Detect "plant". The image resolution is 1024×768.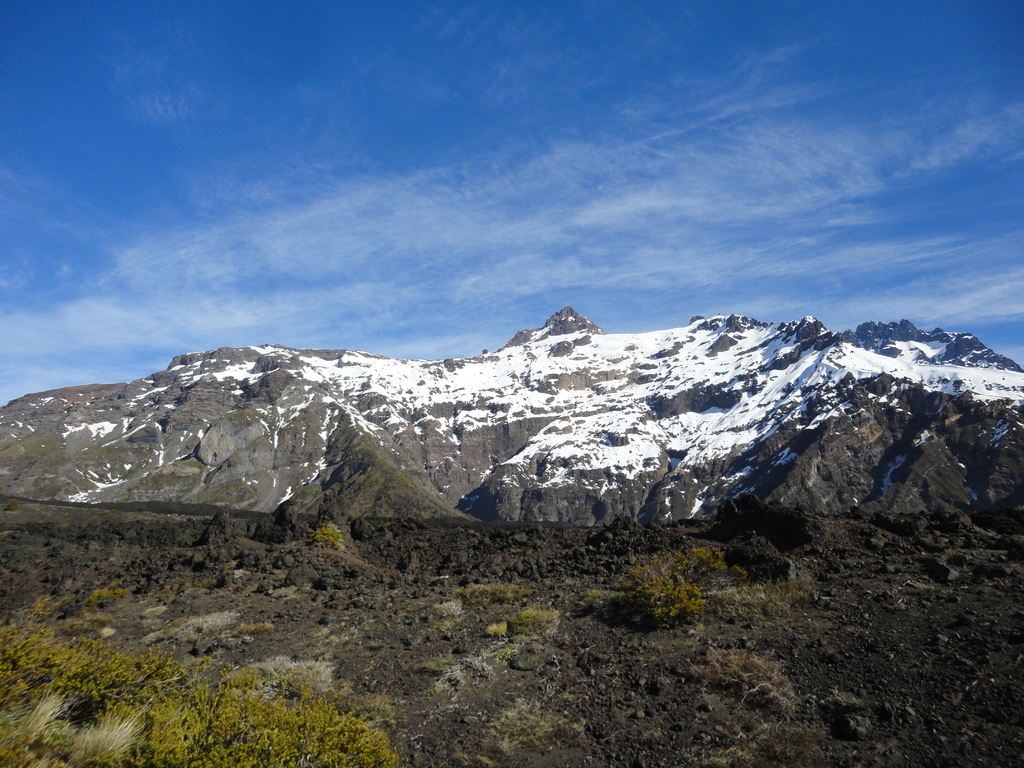
673:651:801:720.
